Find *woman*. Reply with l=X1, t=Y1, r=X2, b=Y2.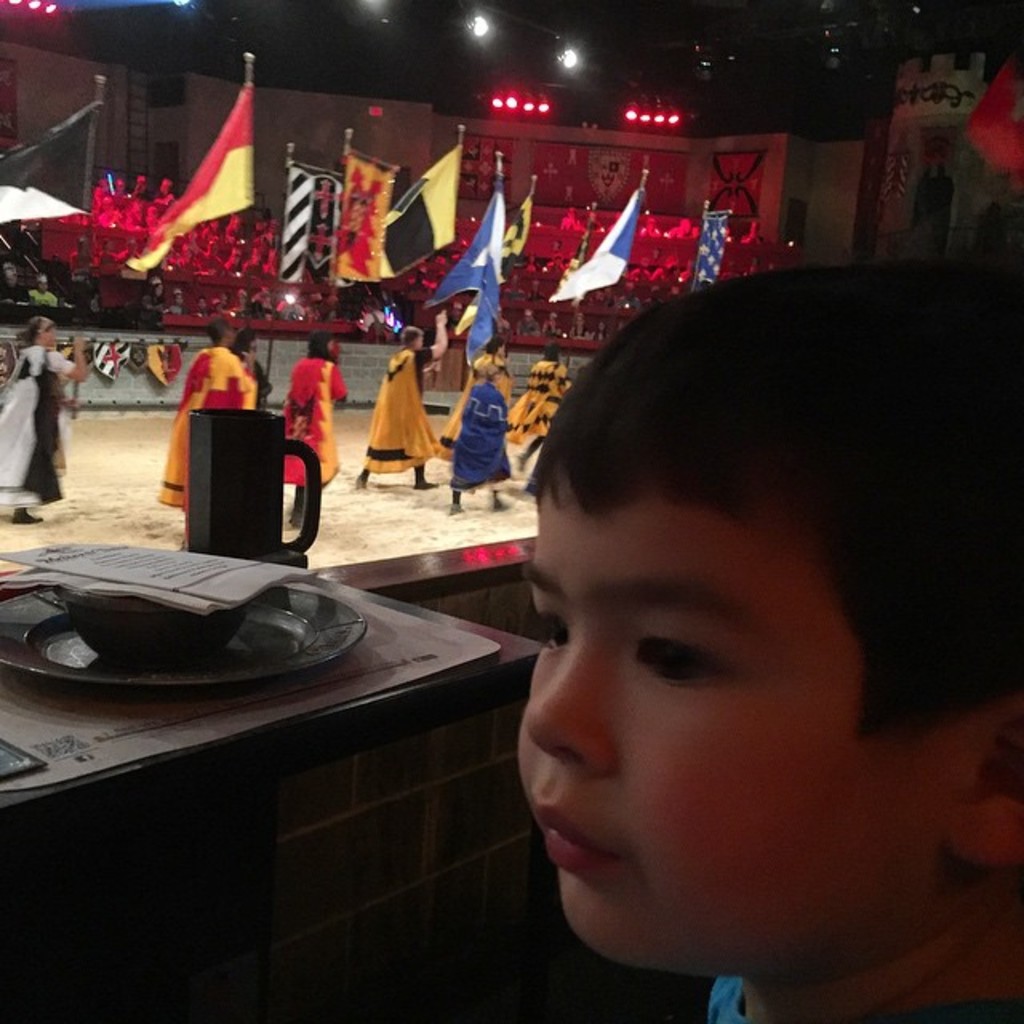
l=230, t=320, r=275, b=408.
